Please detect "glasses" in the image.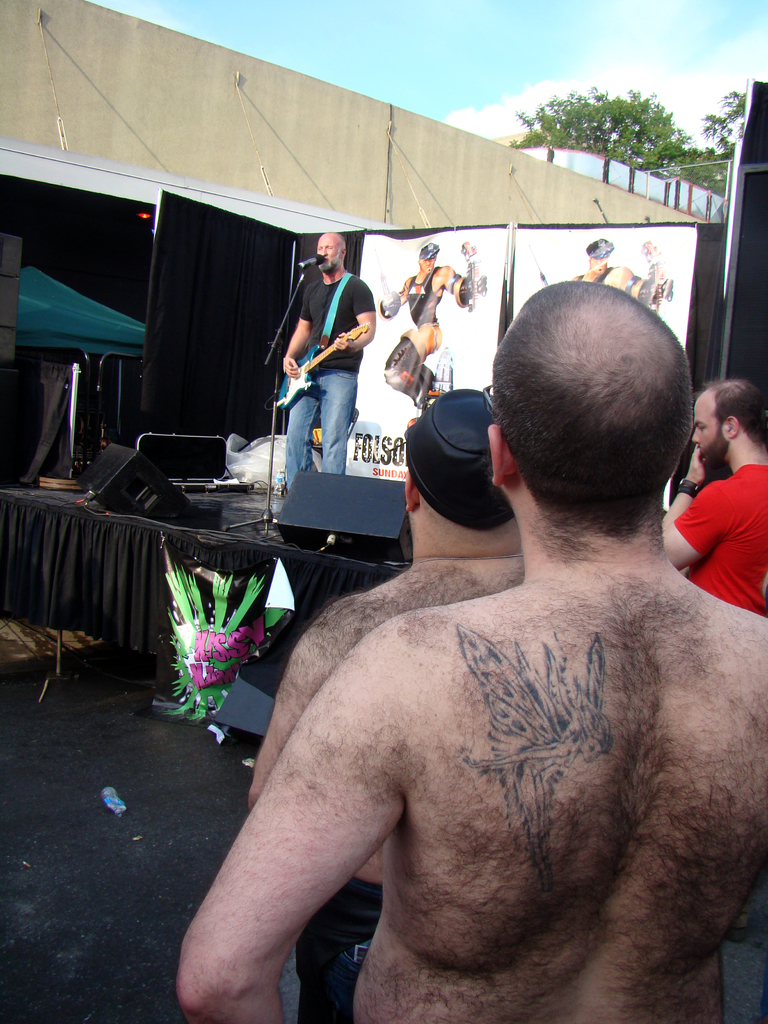
detection(476, 384, 506, 433).
